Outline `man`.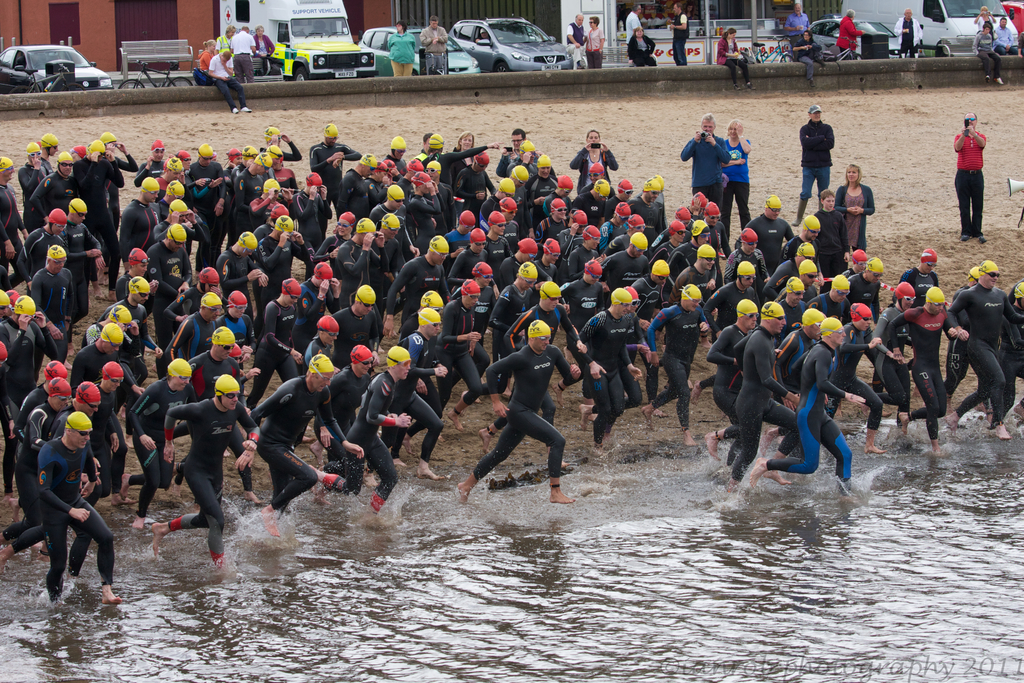
Outline: [x1=695, y1=264, x2=765, y2=402].
